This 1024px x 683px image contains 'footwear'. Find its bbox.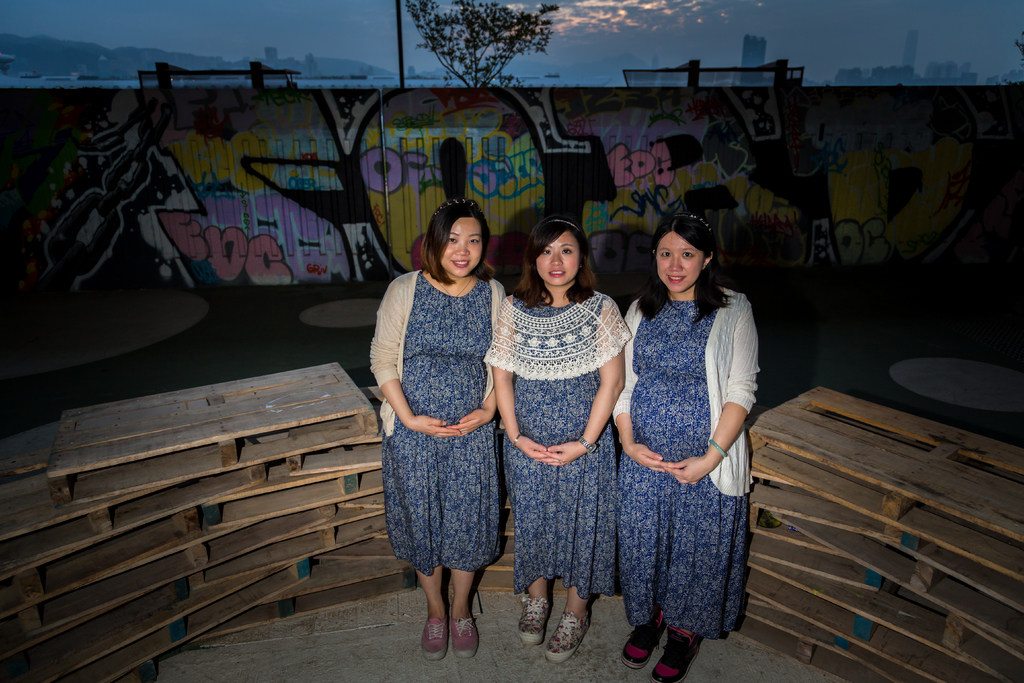
524/596/595/662.
